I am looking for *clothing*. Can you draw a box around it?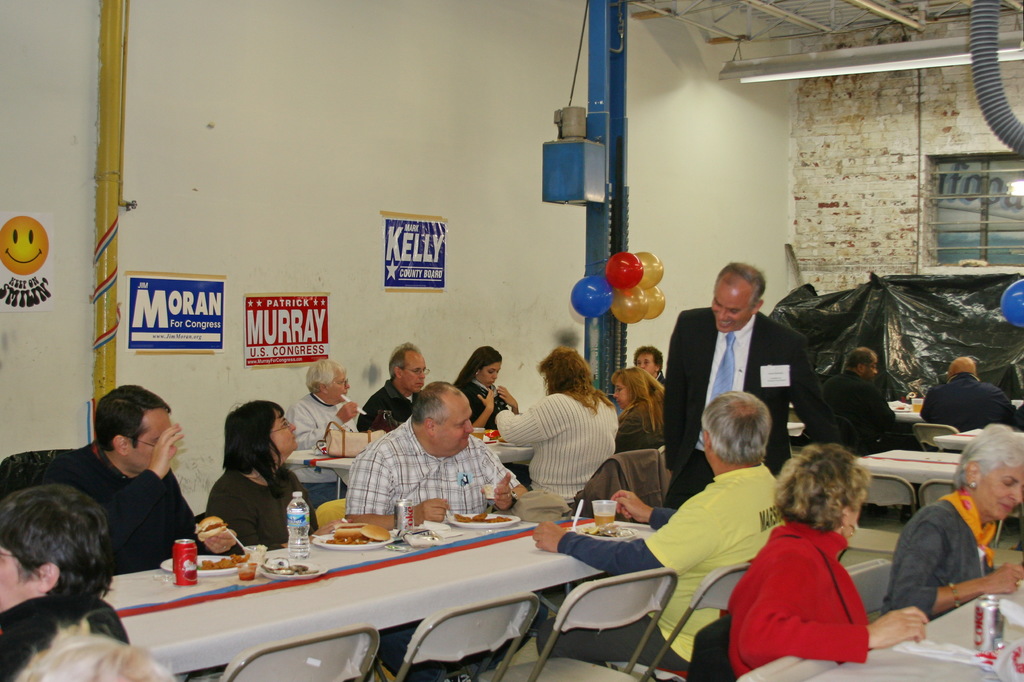
Sure, the bounding box is pyautogui.locateOnScreen(877, 484, 1011, 606).
